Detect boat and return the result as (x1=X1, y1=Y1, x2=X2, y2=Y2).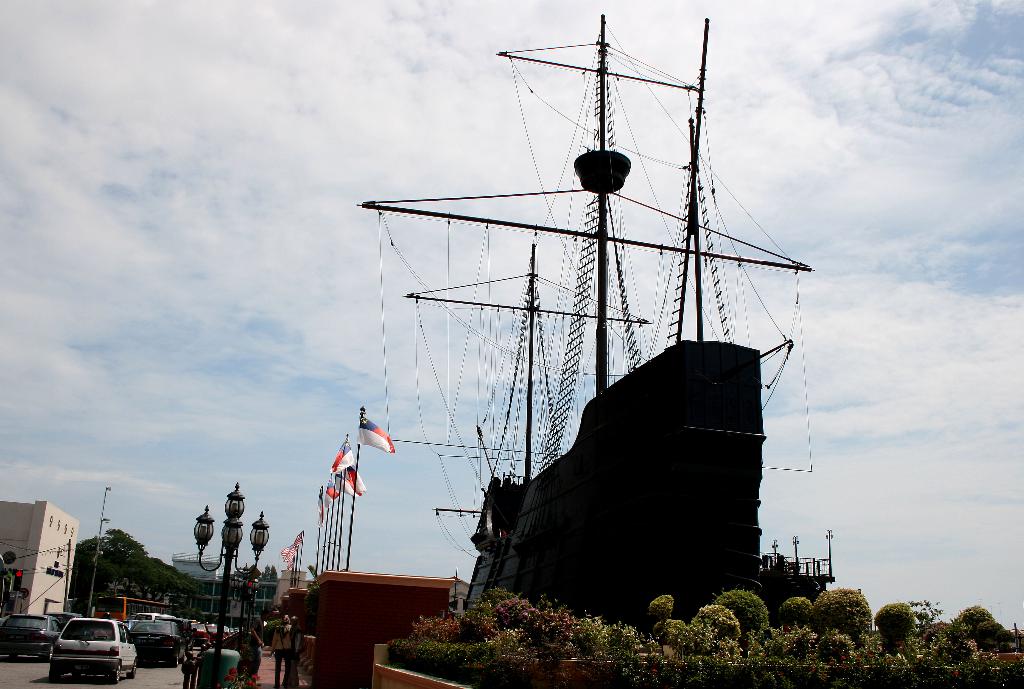
(x1=338, y1=13, x2=864, y2=628).
